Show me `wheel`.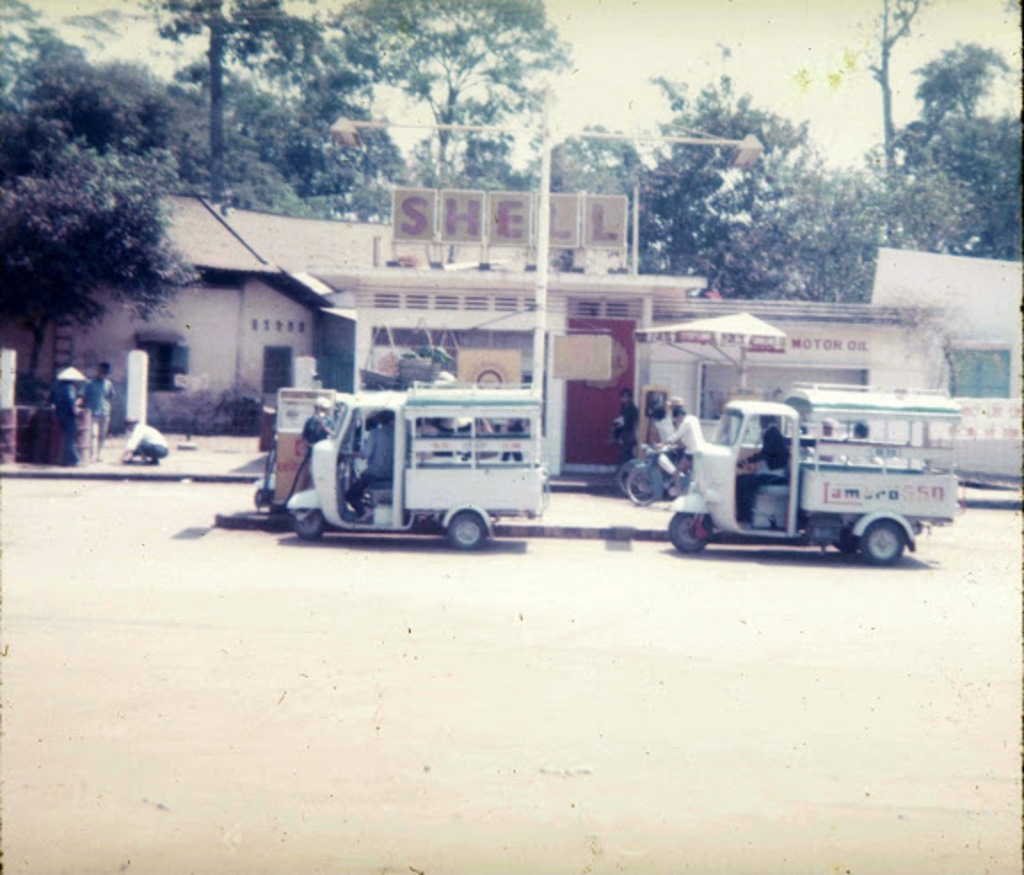
`wheel` is here: BBox(612, 462, 640, 478).
